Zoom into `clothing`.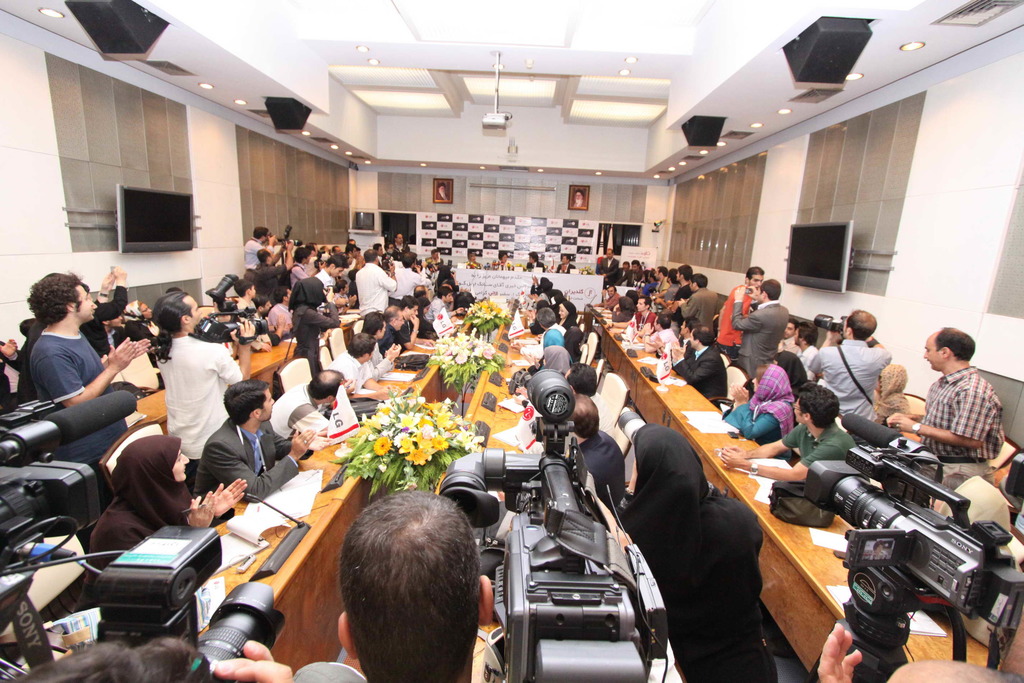
Zoom target: [left=797, top=345, right=817, bottom=371].
